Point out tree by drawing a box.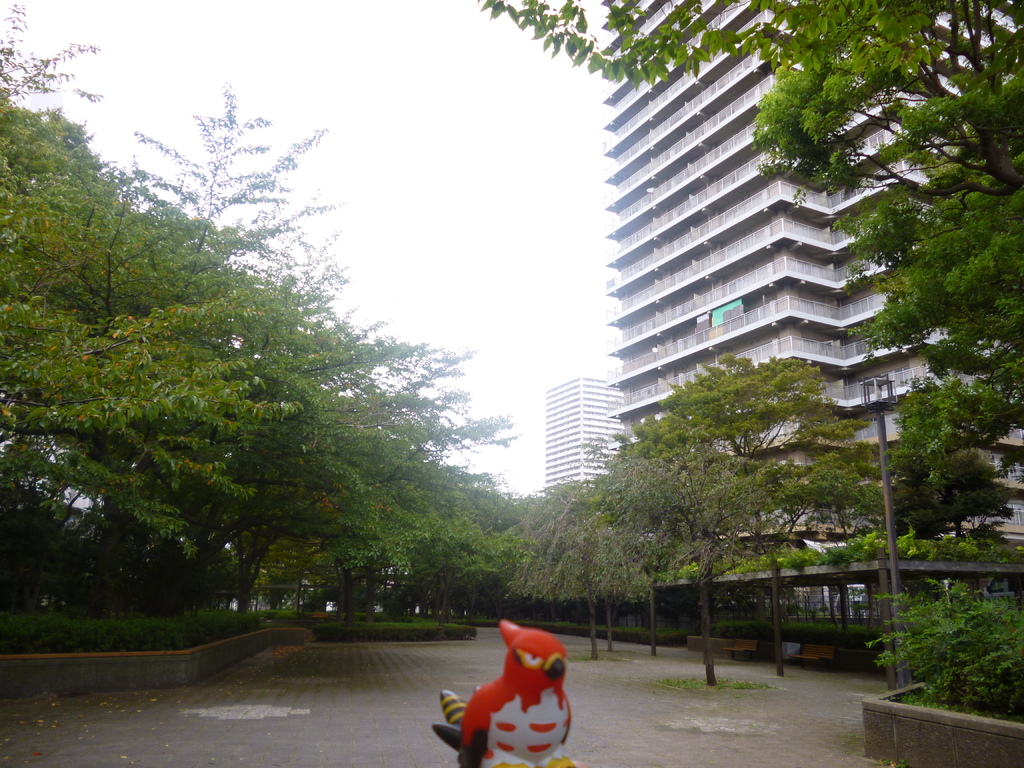
{"x1": 479, "y1": 0, "x2": 1023, "y2": 438}.
